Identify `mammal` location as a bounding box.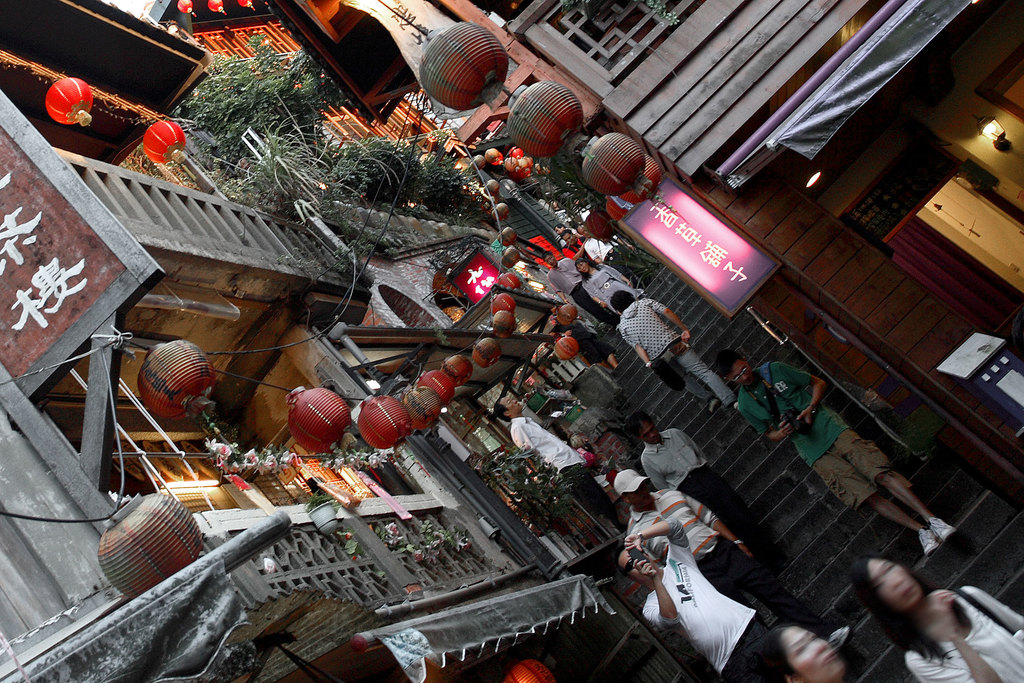
crop(556, 229, 586, 262).
